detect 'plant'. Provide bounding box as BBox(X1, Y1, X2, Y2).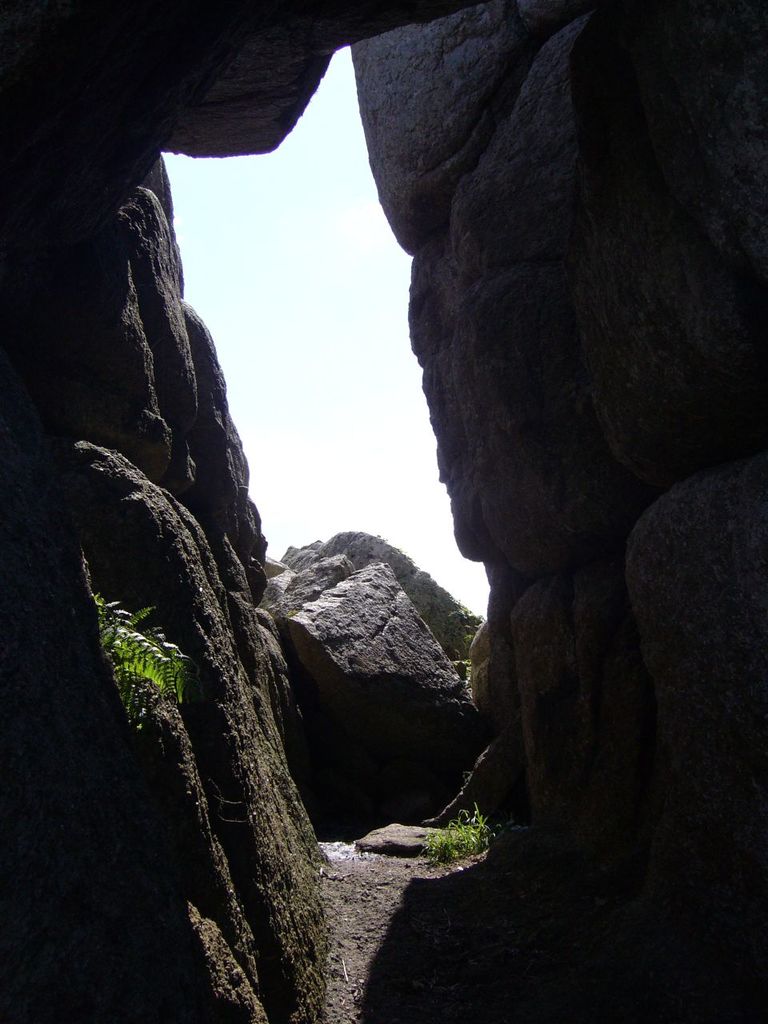
BBox(474, 806, 490, 841).
